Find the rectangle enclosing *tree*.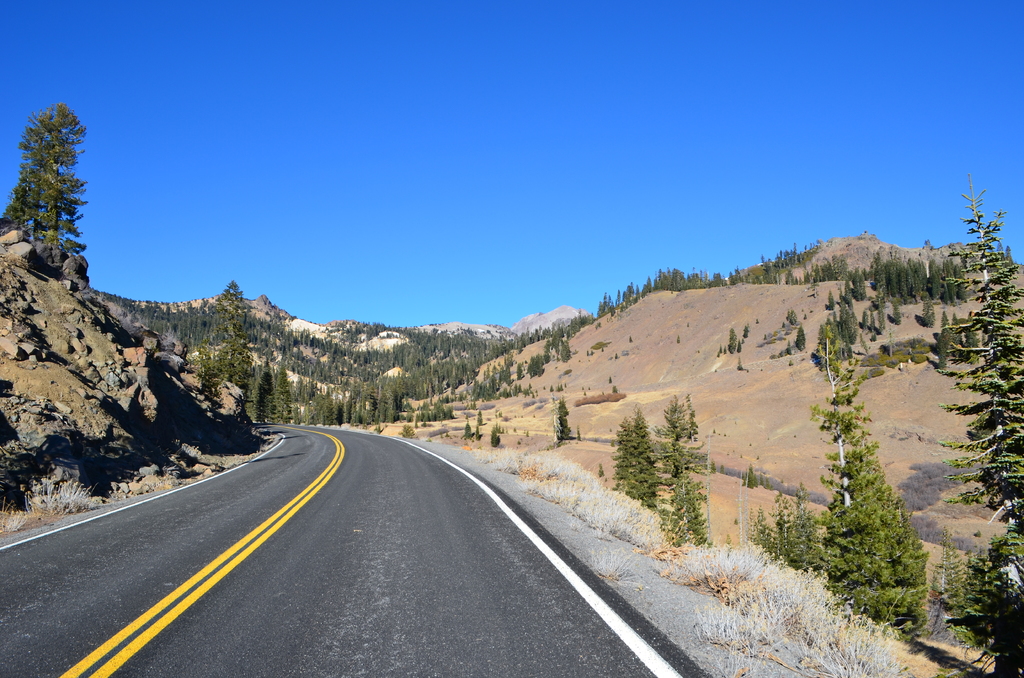
Rect(36, 104, 88, 256).
